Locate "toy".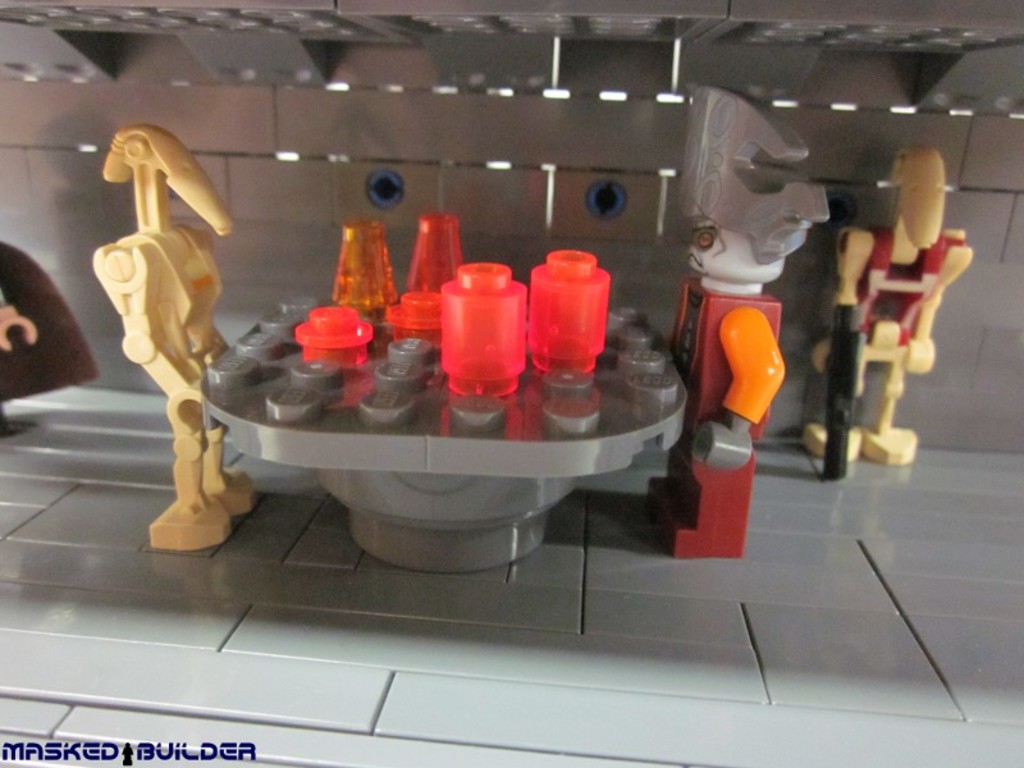
Bounding box: [531, 250, 607, 371].
